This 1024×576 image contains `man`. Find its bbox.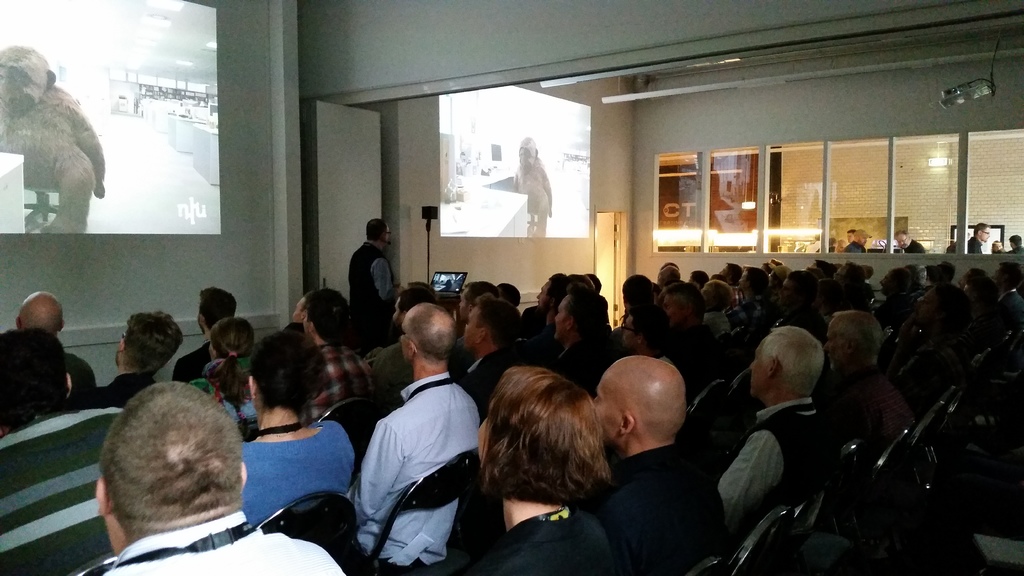
pyautogui.locateOnScreen(457, 298, 542, 422).
